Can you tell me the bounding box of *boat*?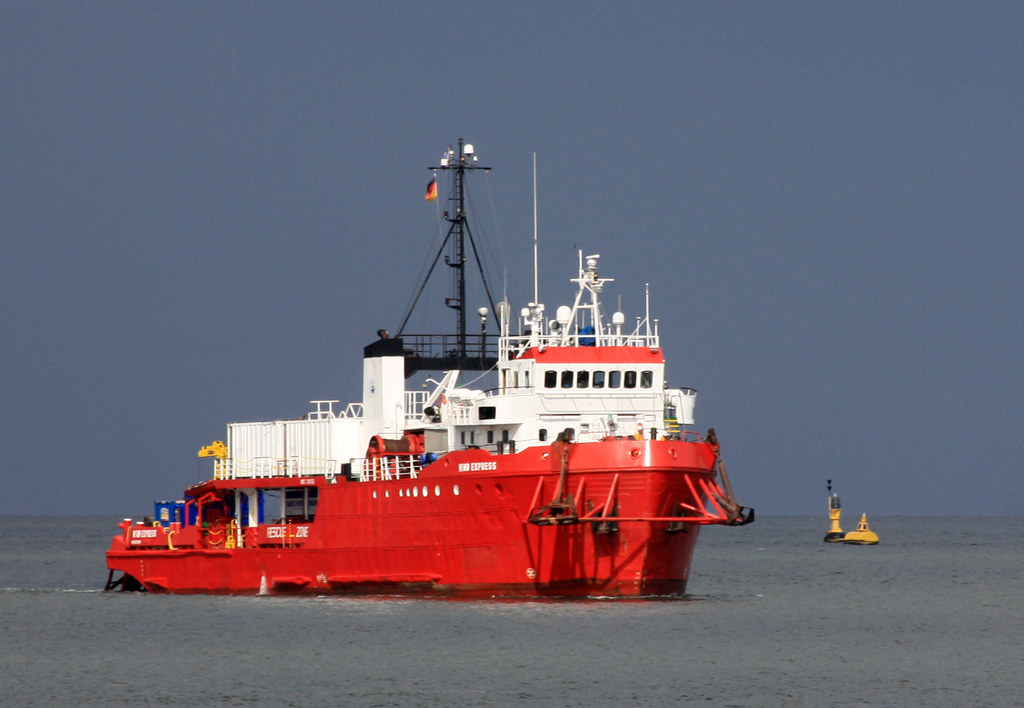
x1=111 y1=124 x2=730 y2=601.
